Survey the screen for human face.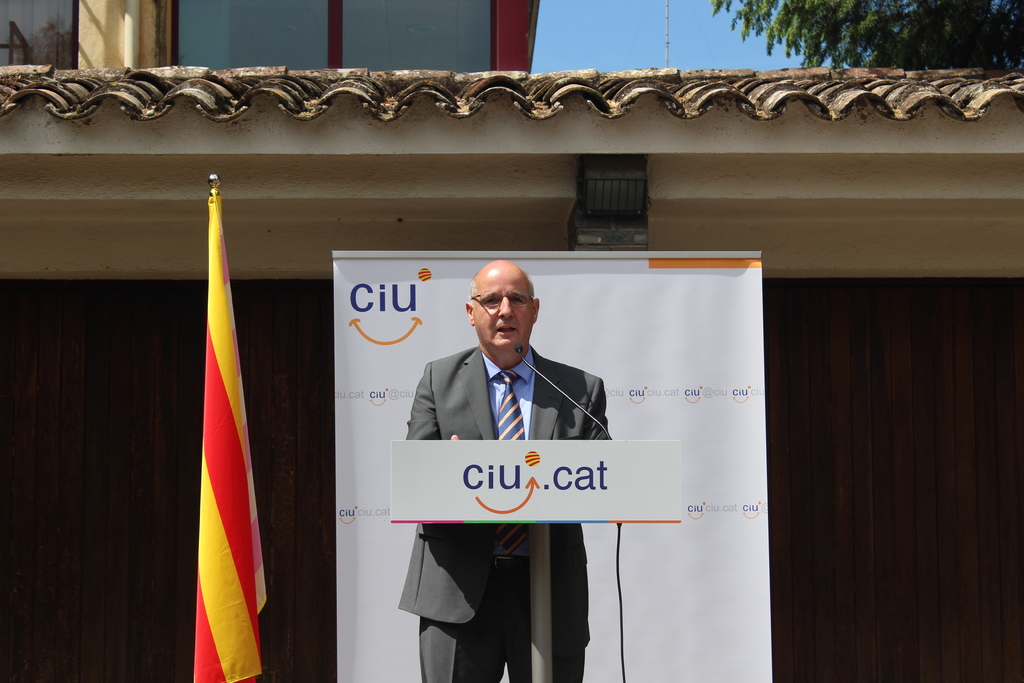
Survey found: <box>471,260,532,352</box>.
